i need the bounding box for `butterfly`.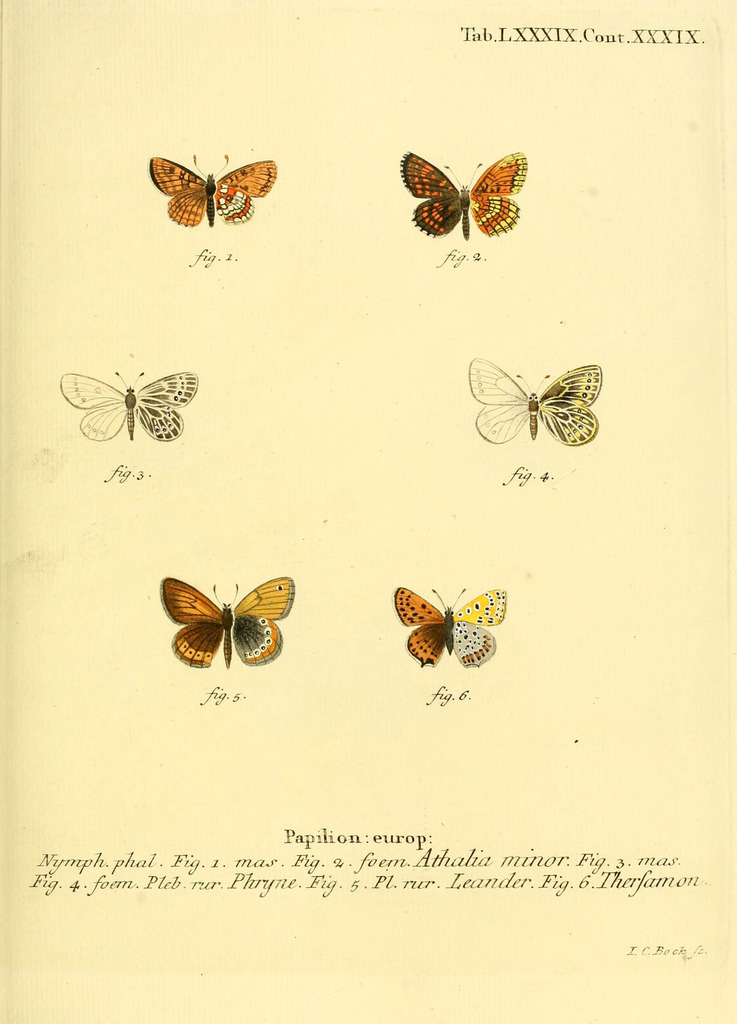
Here it is: detection(142, 144, 275, 235).
